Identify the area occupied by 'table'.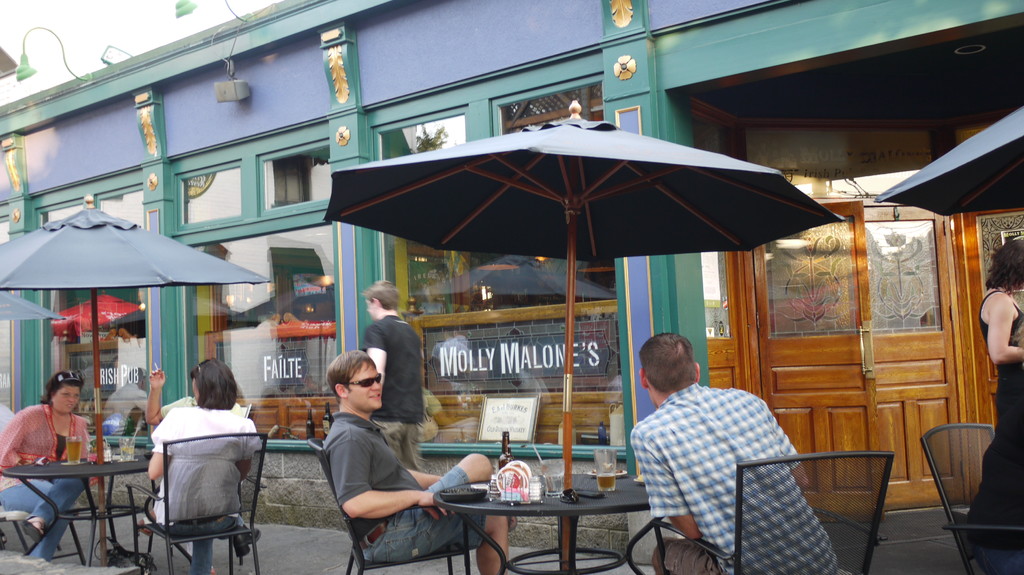
Area: bbox=[435, 471, 650, 574].
